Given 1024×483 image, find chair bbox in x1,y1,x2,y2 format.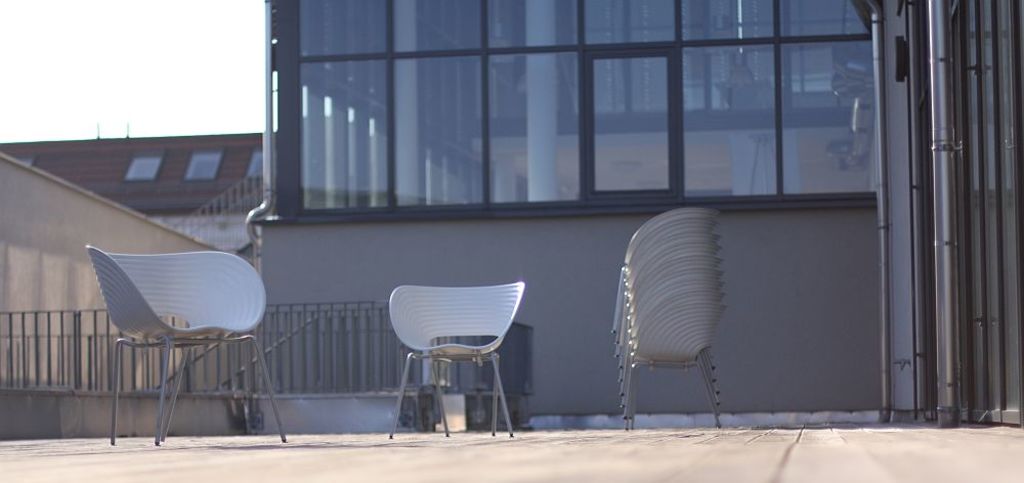
388,271,520,437.
